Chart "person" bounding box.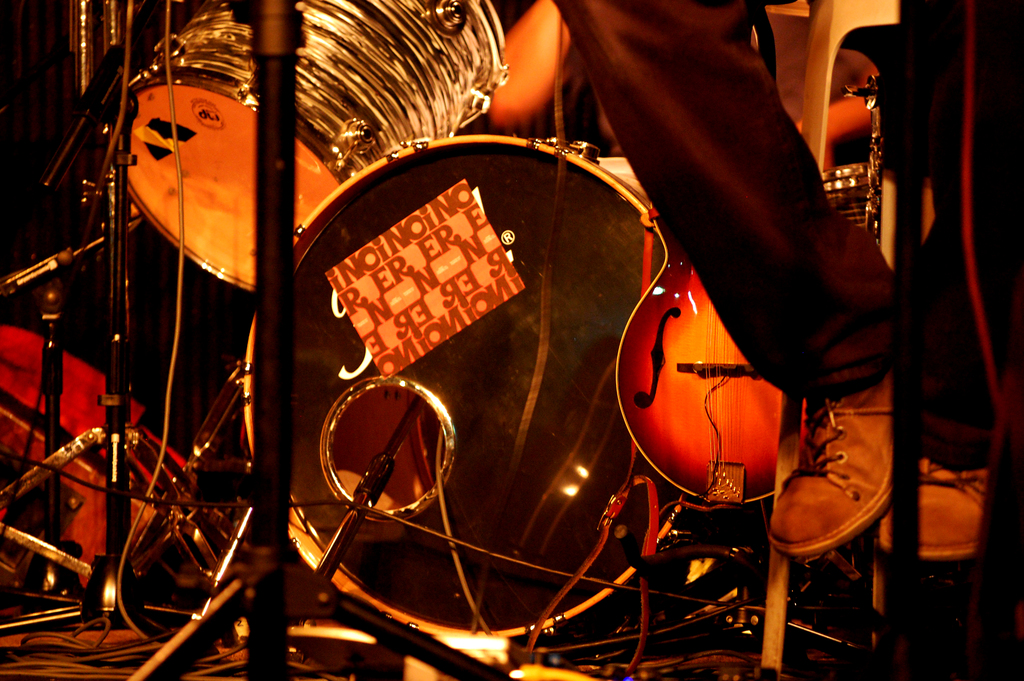
Charted: 555/0/995/555.
